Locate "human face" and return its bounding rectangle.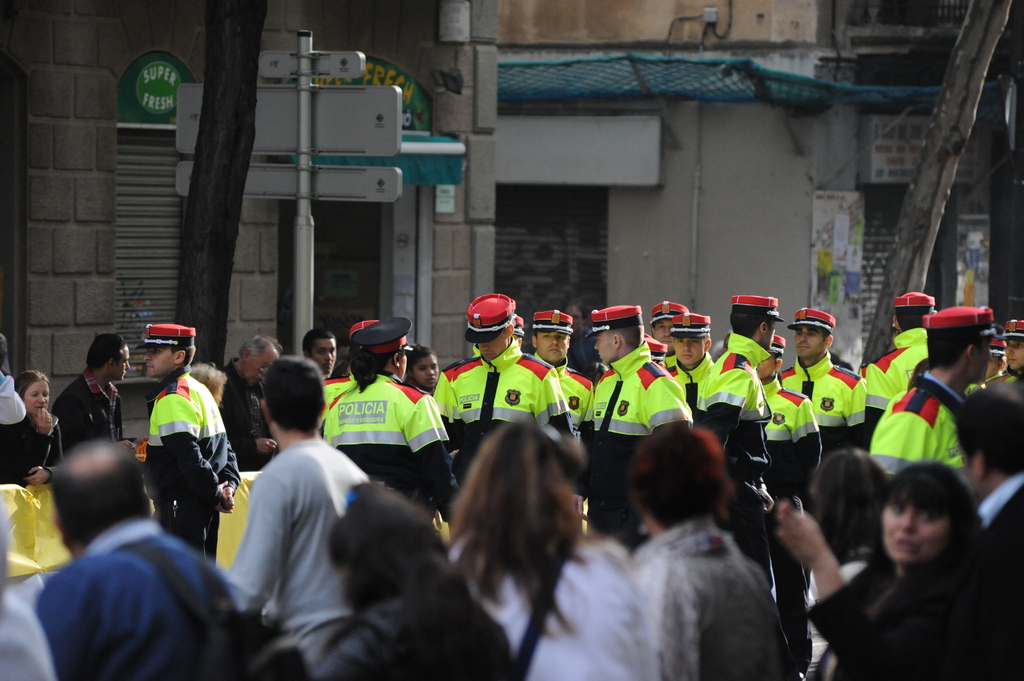
crop(480, 340, 504, 361).
